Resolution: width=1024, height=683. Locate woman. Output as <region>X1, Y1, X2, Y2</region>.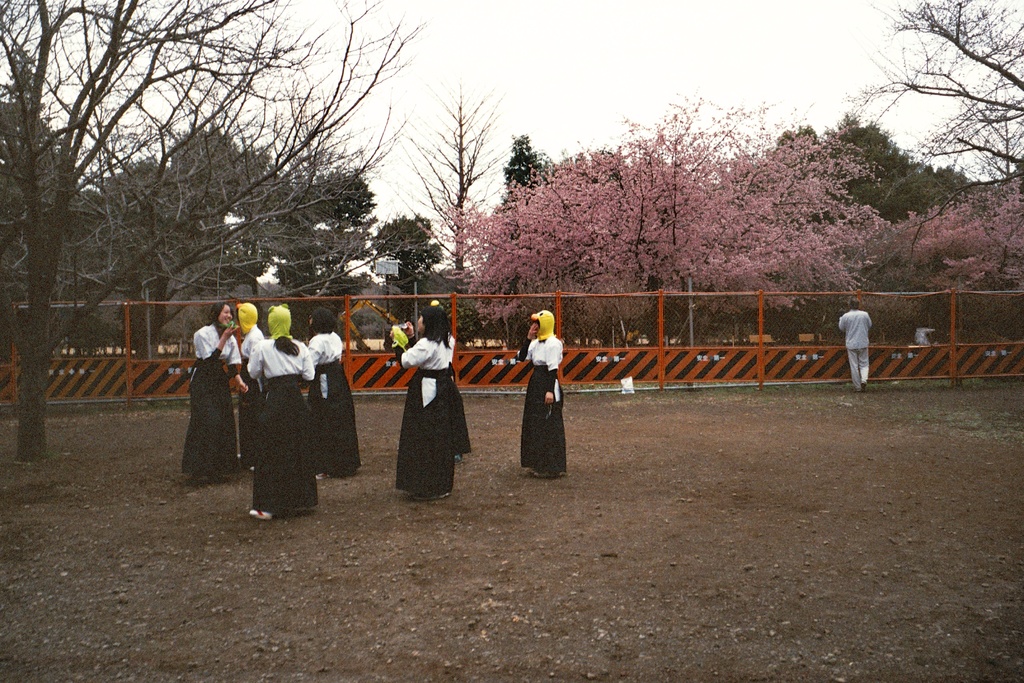
<region>249, 305, 317, 518</region>.
